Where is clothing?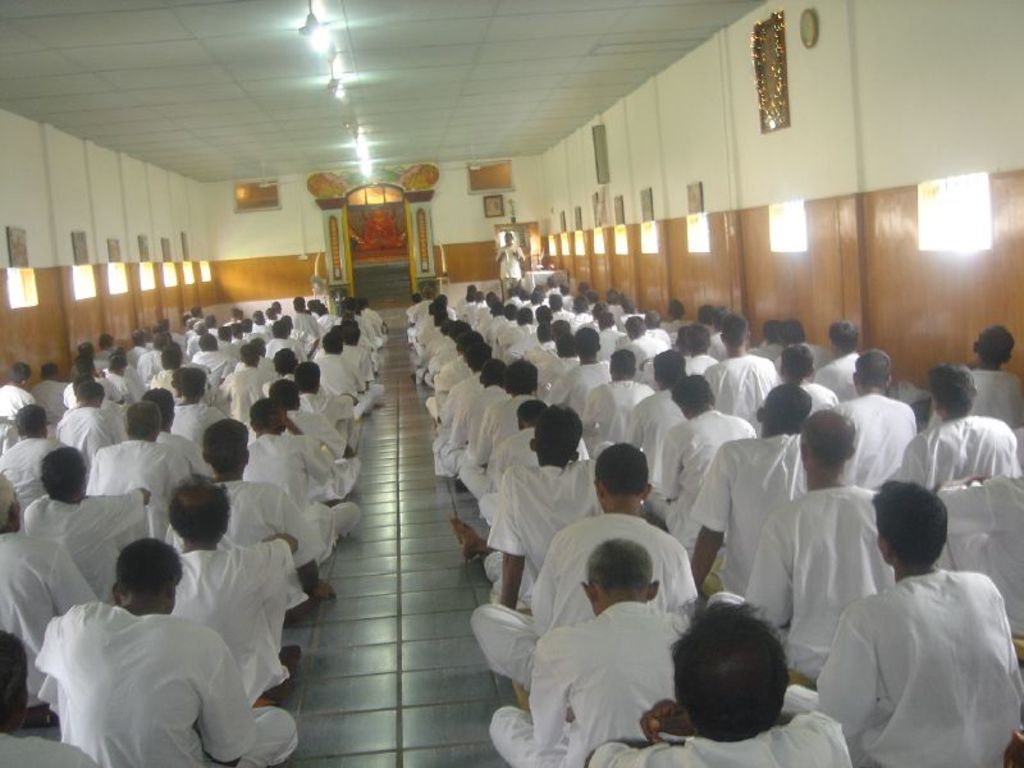
[225, 334, 251, 356].
